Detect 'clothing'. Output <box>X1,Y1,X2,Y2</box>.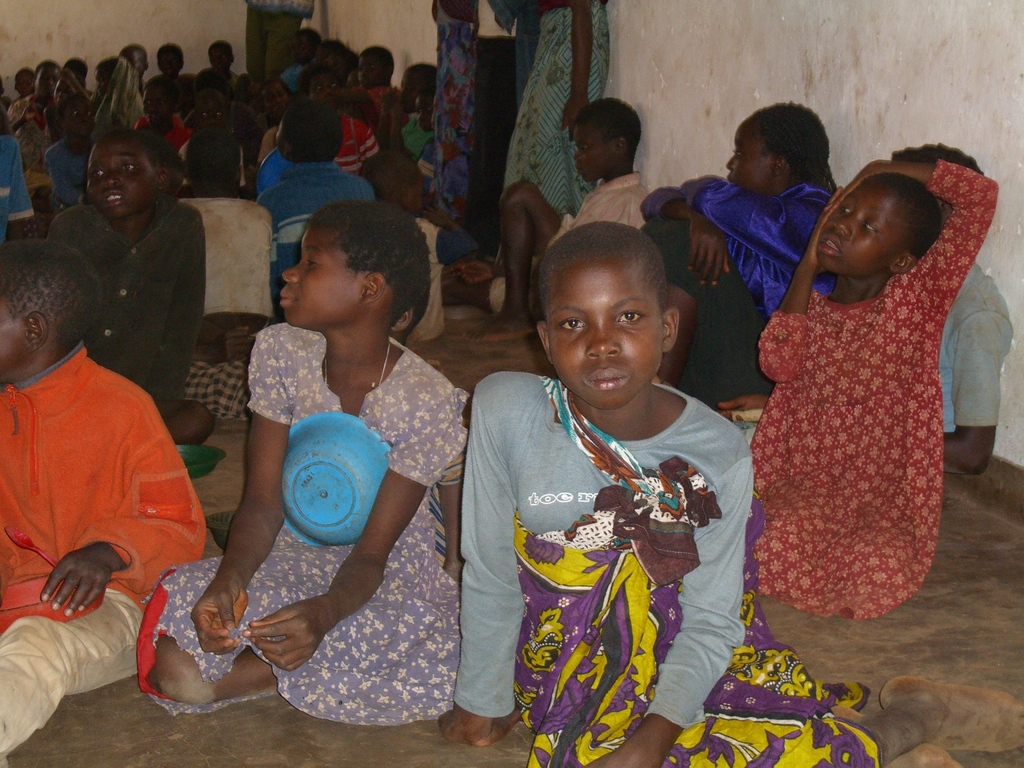
<box>748,159,1002,611</box>.
